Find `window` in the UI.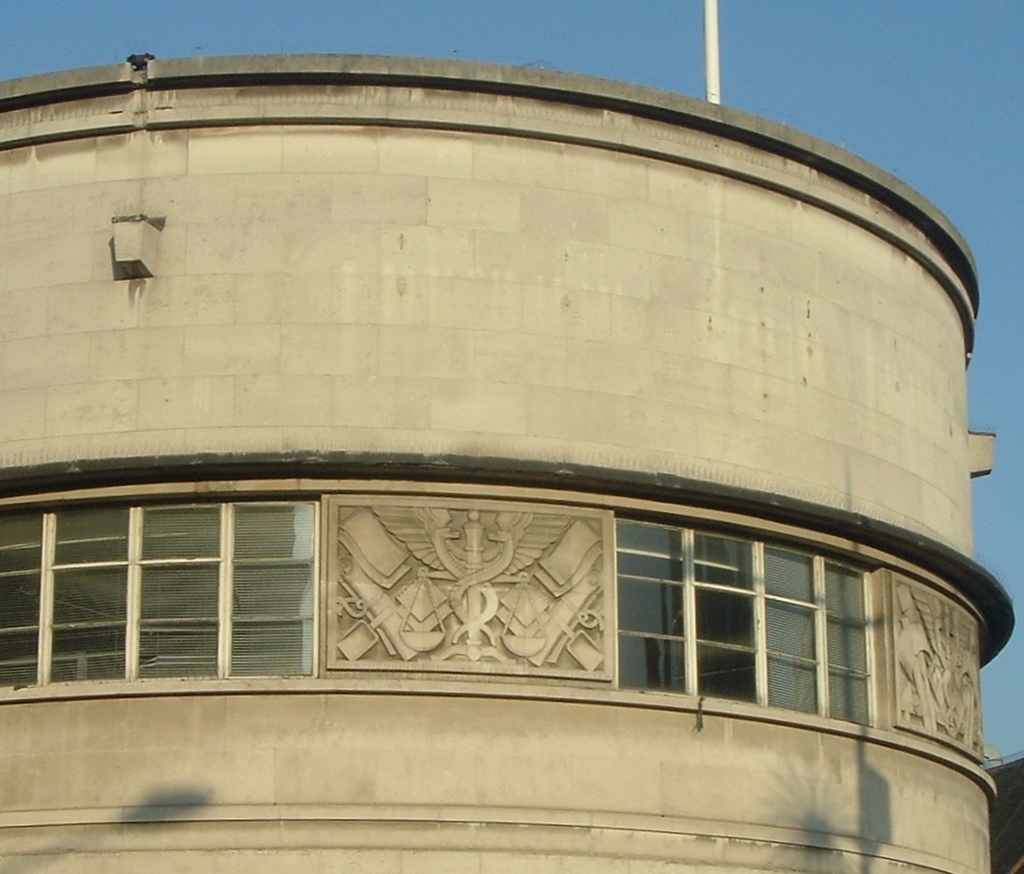
UI element at {"x1": 603, "y1": 516, "x2": 871, "y2": 730}.
